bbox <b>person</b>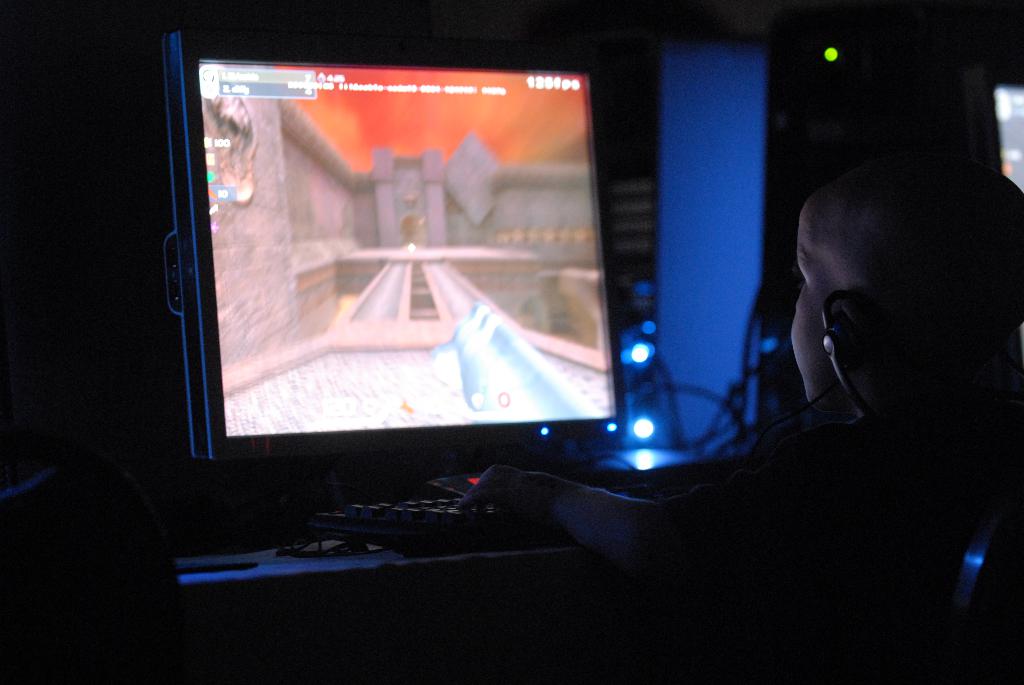
456/160/1023/684
